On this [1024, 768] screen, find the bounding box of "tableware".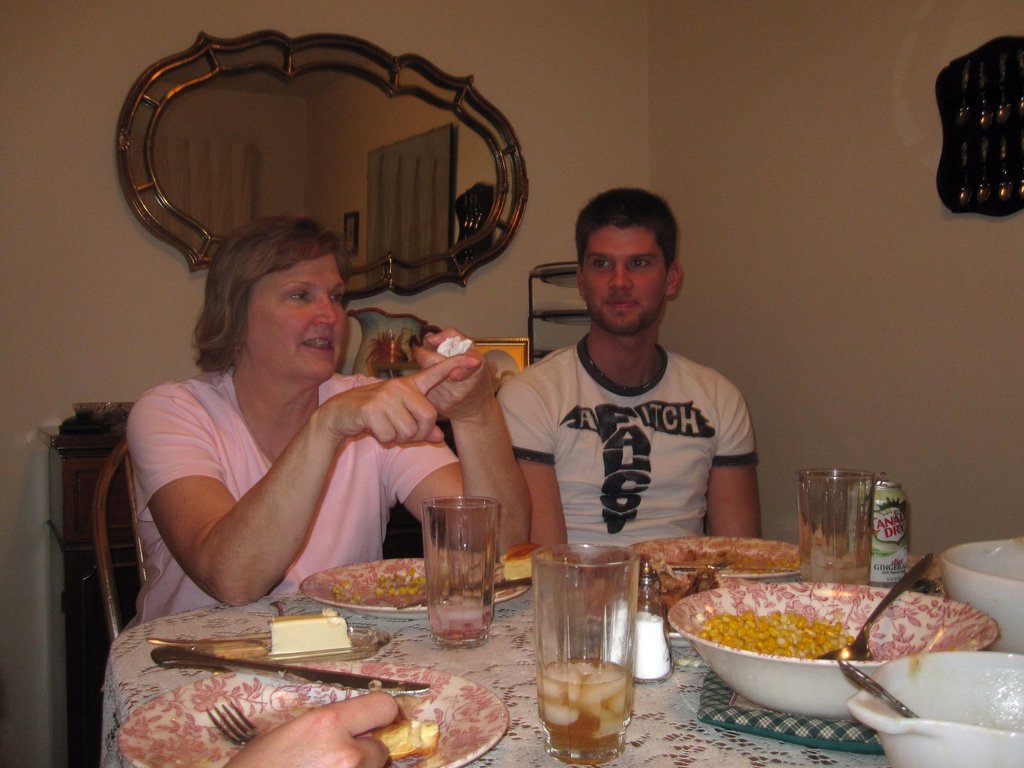
Bounding box: 846 646 1023 767.
